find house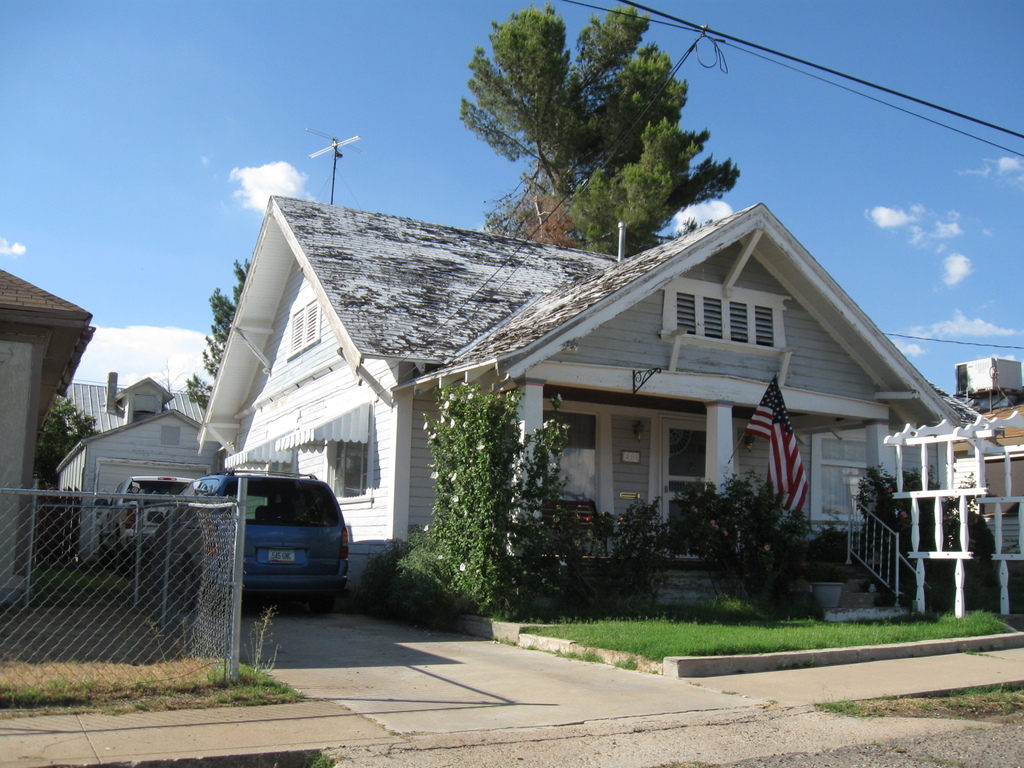
(left=0, top=266, right=100, bottom=621)
